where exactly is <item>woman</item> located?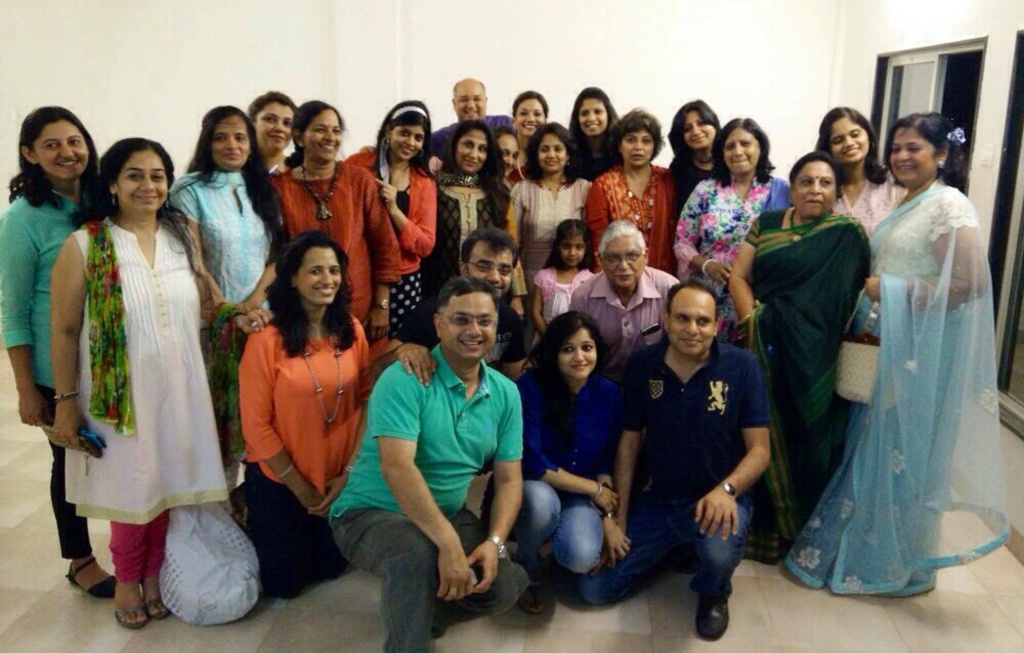
Its bounding box is l=350, t=94, r=450, b=337.
